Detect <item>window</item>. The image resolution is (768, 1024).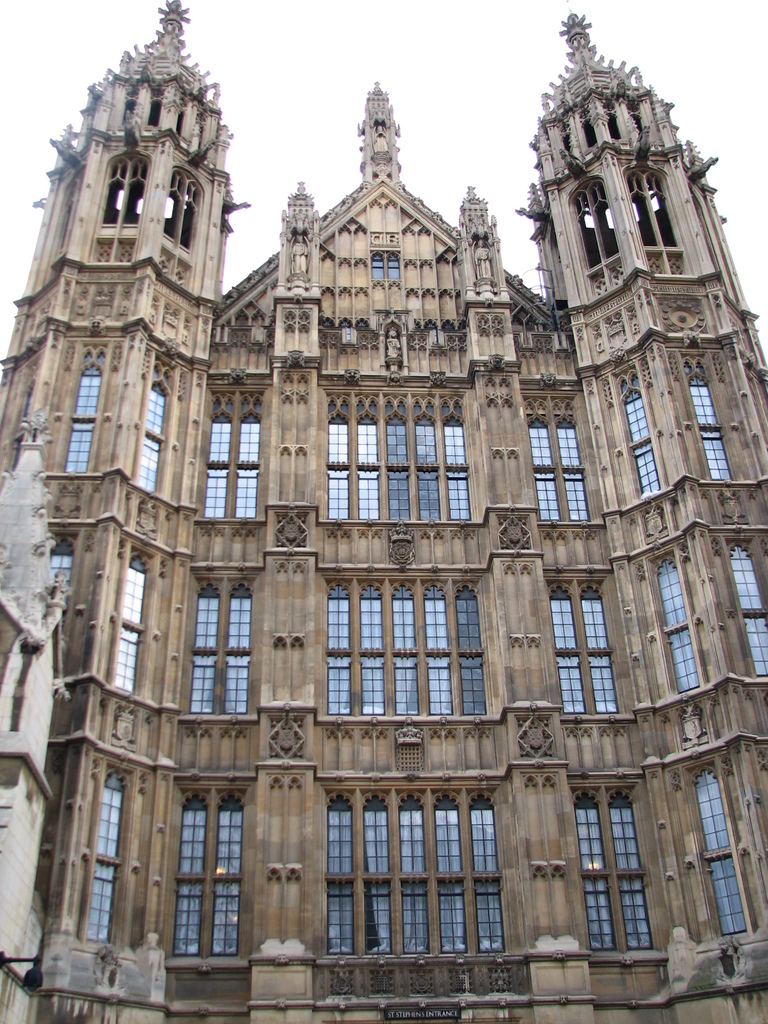
Rect(726, 547, 767, 675).
